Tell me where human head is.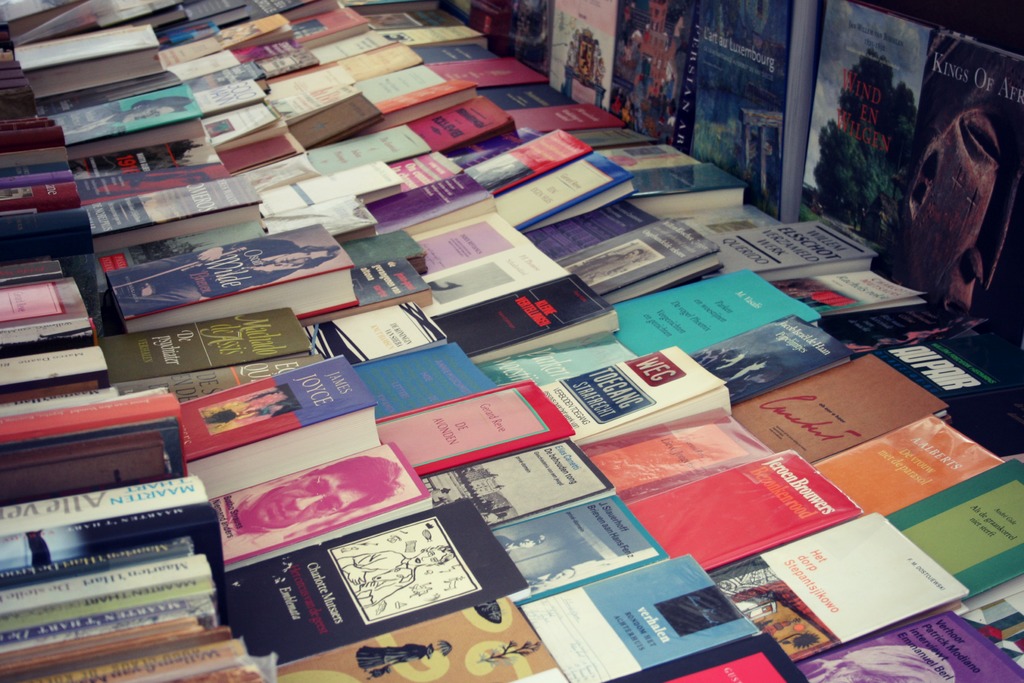
human head is at (276, 247, 332, 269).
